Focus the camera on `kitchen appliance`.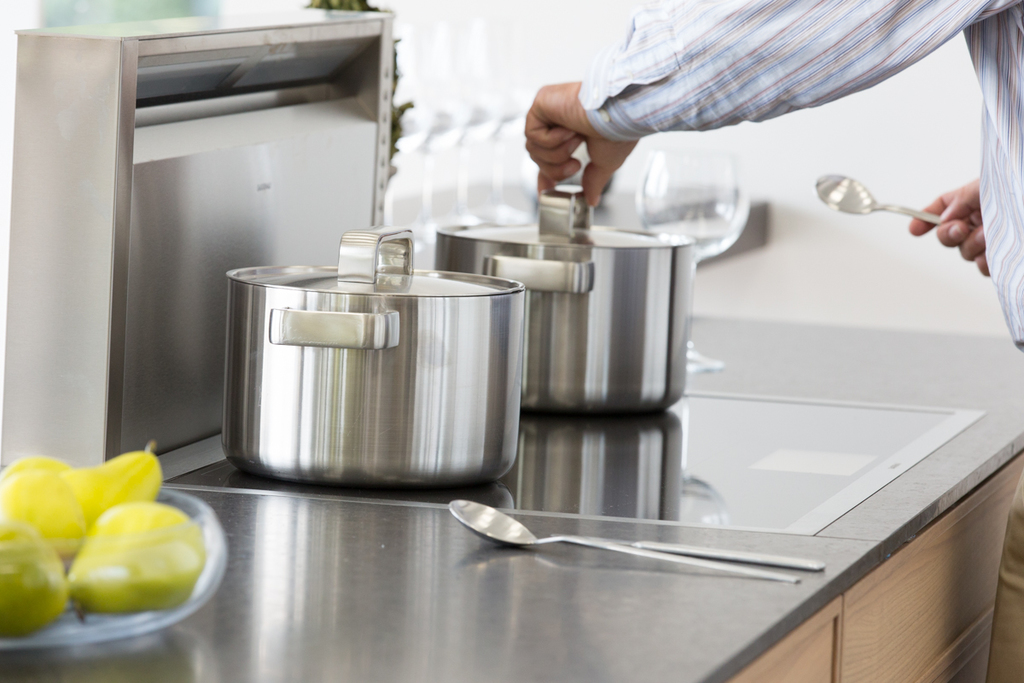
Focus region: 4:0:1023:682.
